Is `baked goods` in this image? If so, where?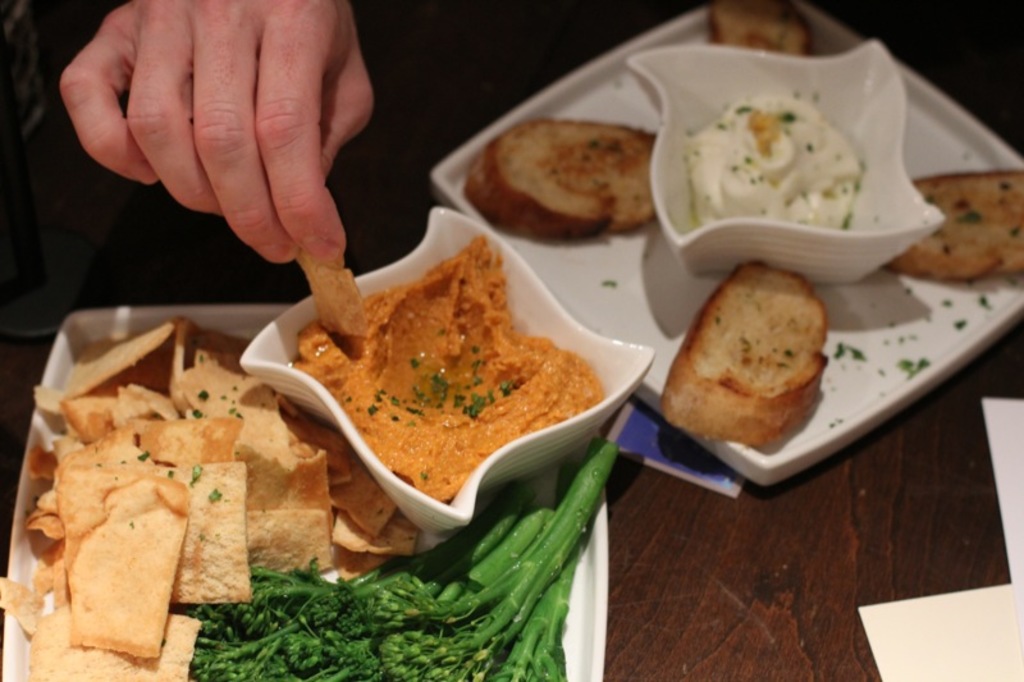
Yes, at x1=463, y1=115, x2=655, y2=247.
